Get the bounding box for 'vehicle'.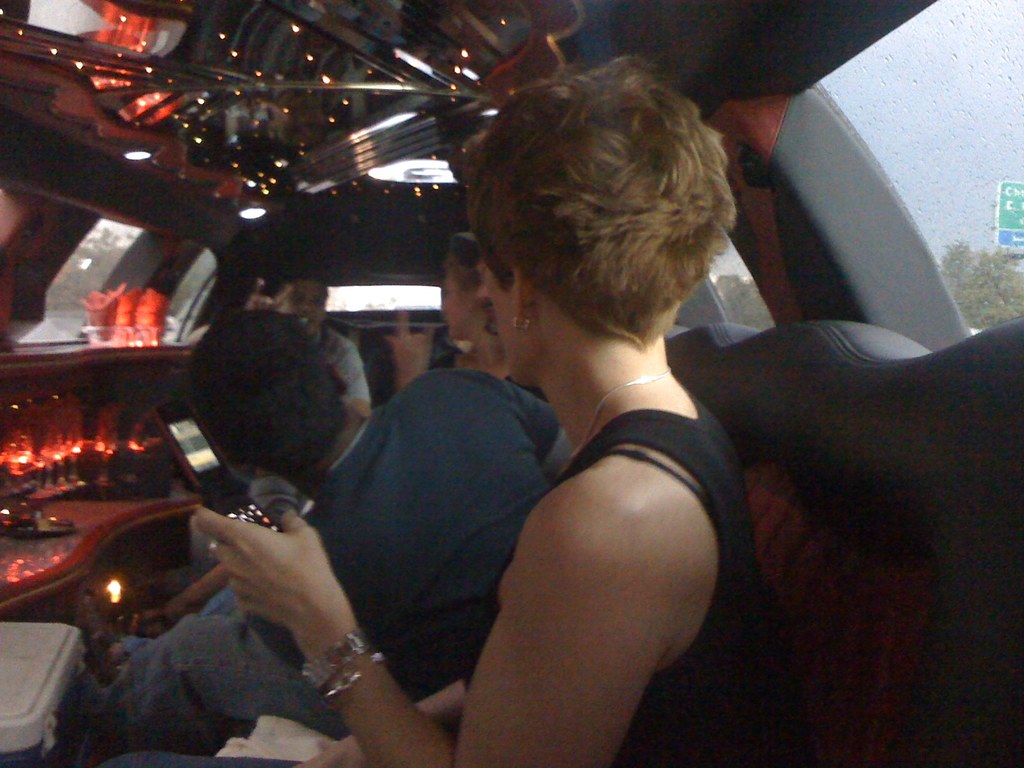
pyautogui.locateOnScreen(0, 0, 1023, 767).
